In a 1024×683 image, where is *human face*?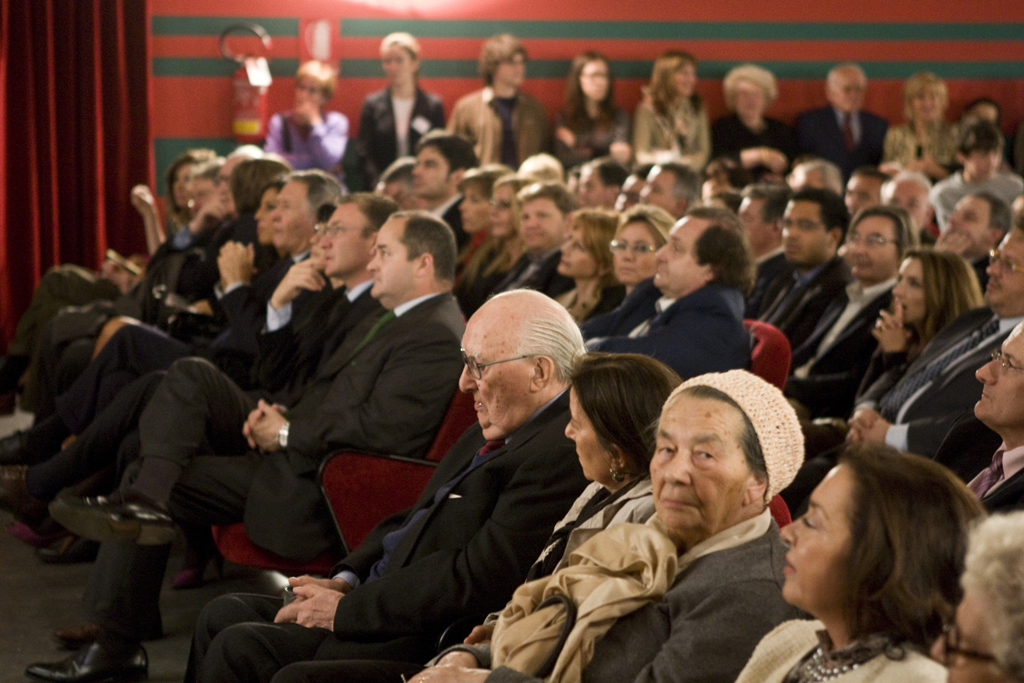
bbox(458, 328, 526, 441).
